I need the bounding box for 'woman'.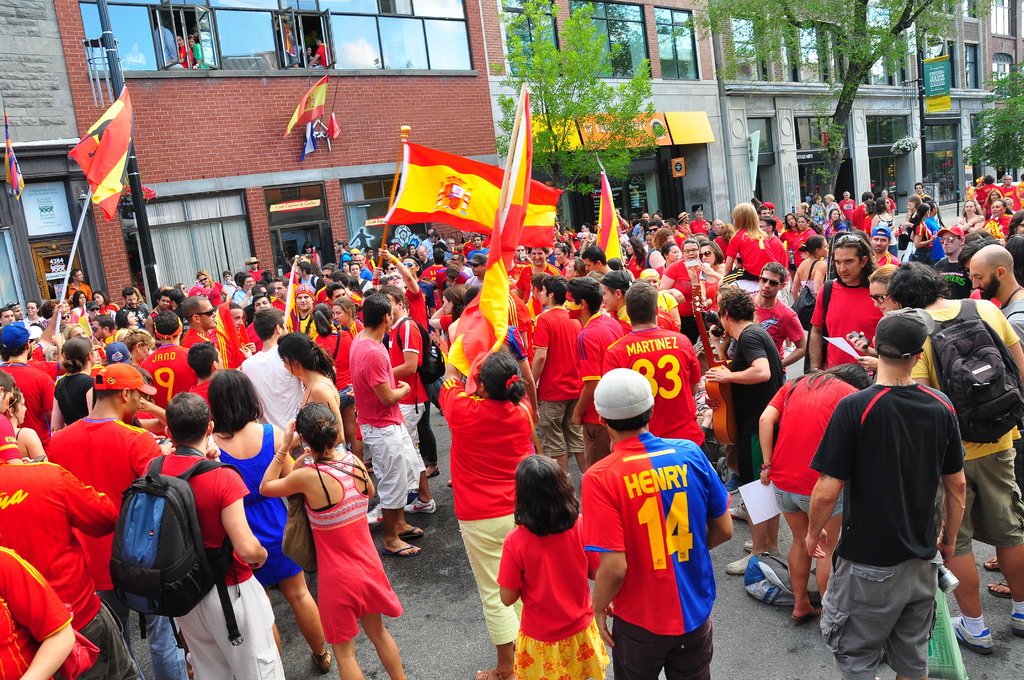
Here it is: rect(653, 238, 699, 349).
